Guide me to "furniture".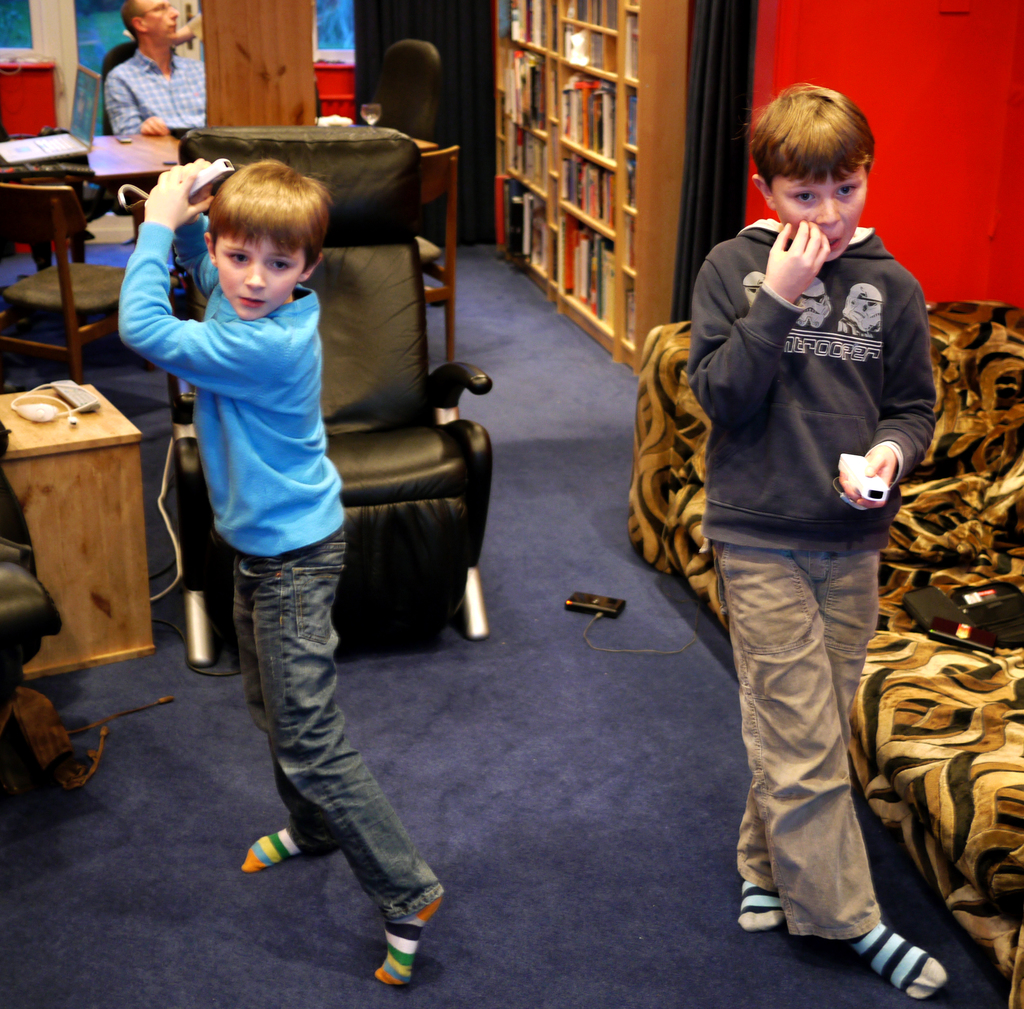
Guidance: <box>625,303,1023,1007</box>.
